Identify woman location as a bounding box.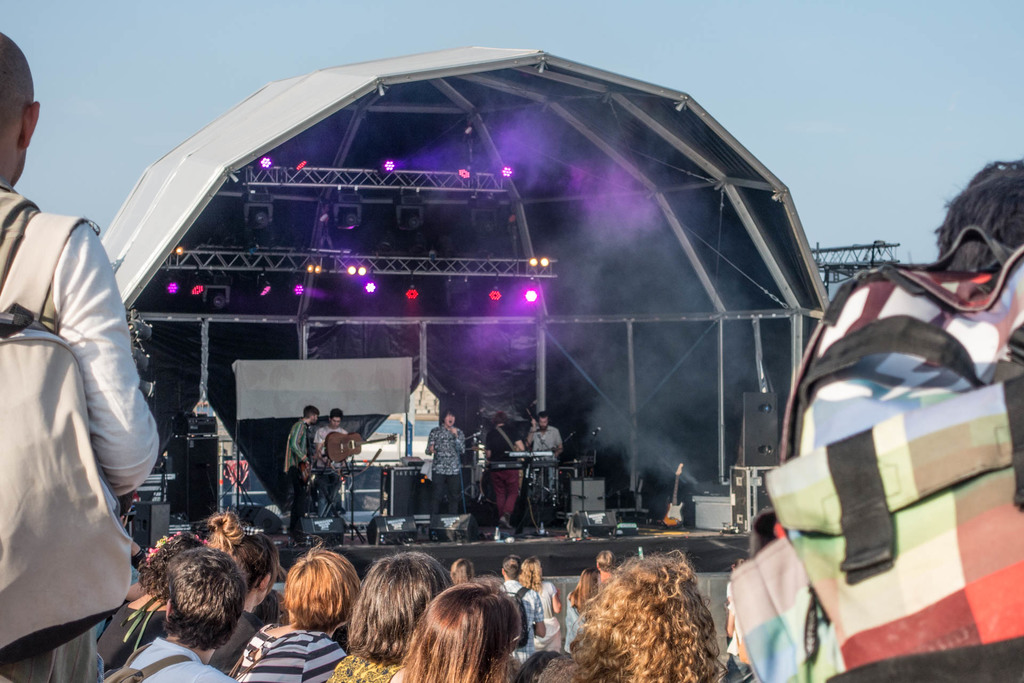
crop(335, 543, 446, 682).
